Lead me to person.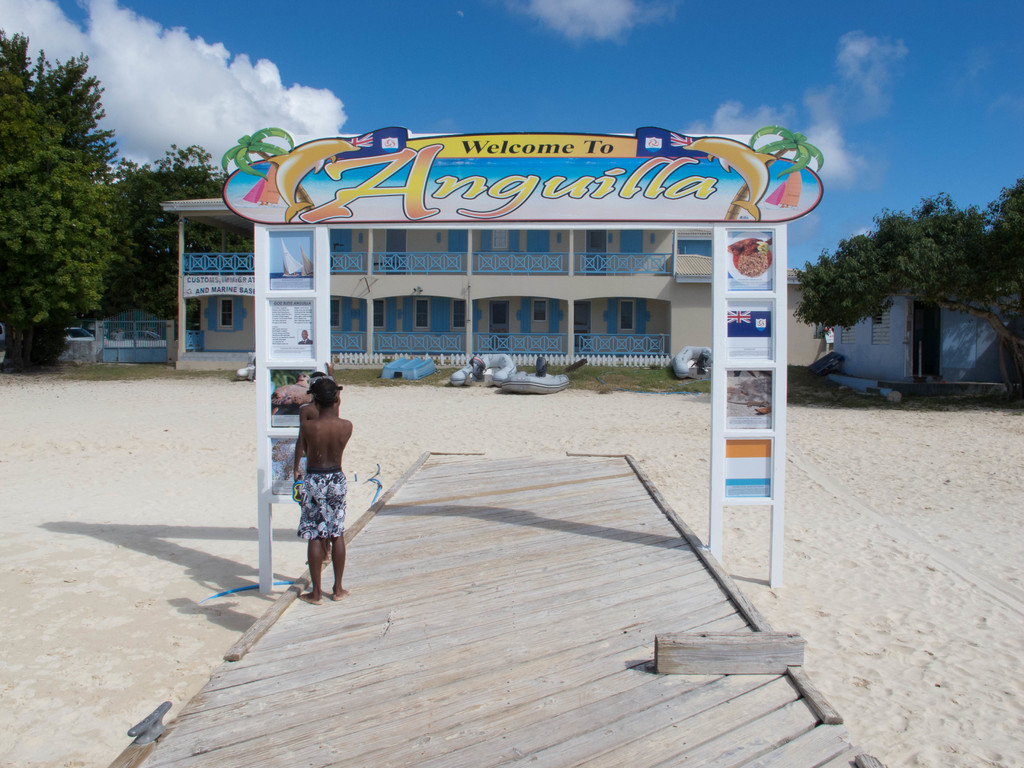
Lead to 277/357/355/618.
